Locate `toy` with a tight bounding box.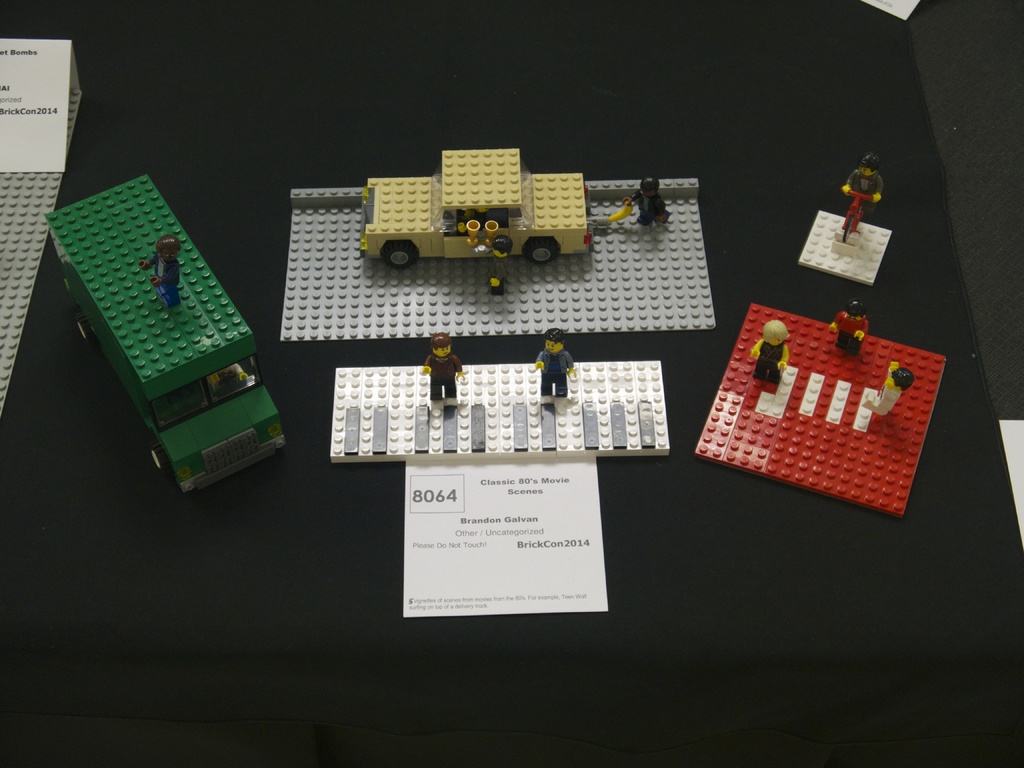
<bbox>138, 234, 184, 305</bbox>.
